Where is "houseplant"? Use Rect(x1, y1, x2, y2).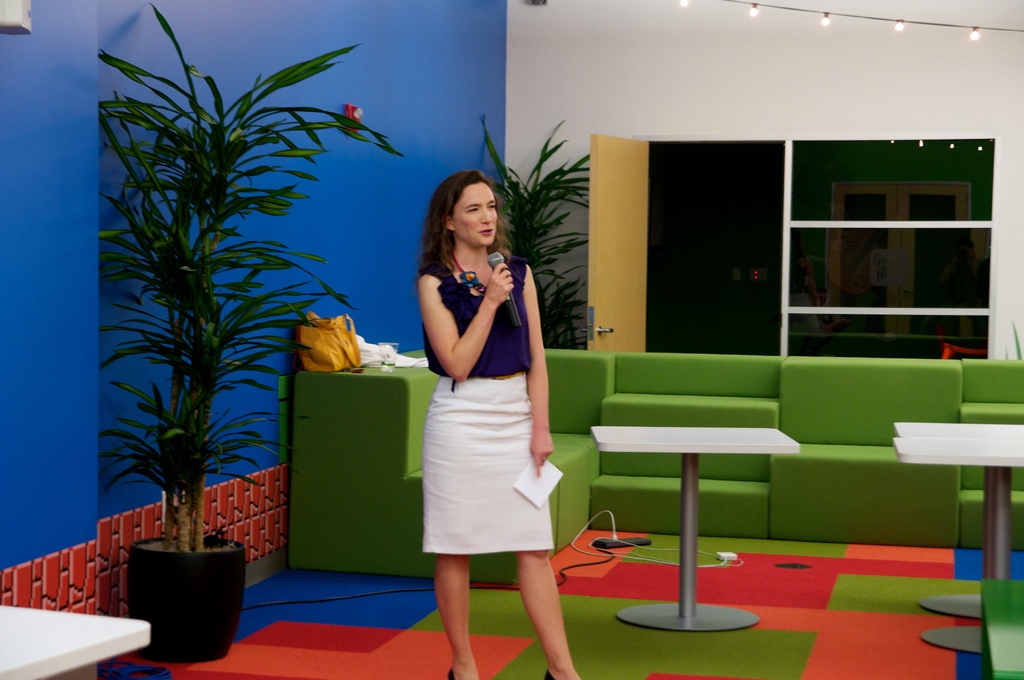
Rect(98, 0, 408, 665).
